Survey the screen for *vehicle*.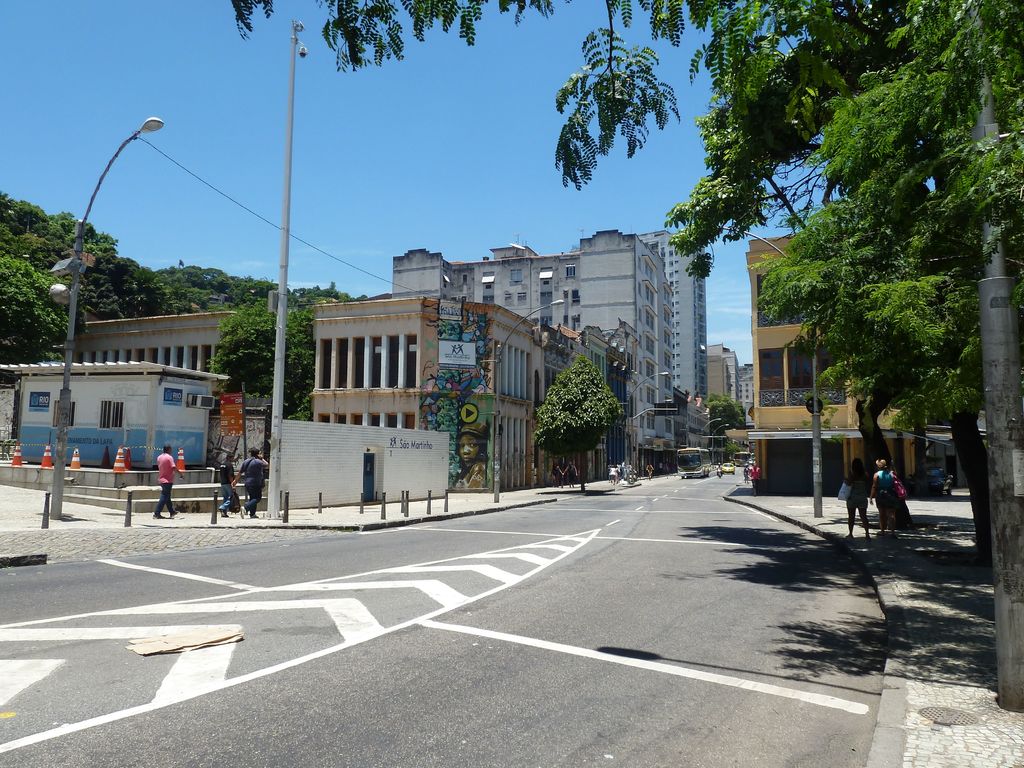
Survey found: 718 461 739 471.
